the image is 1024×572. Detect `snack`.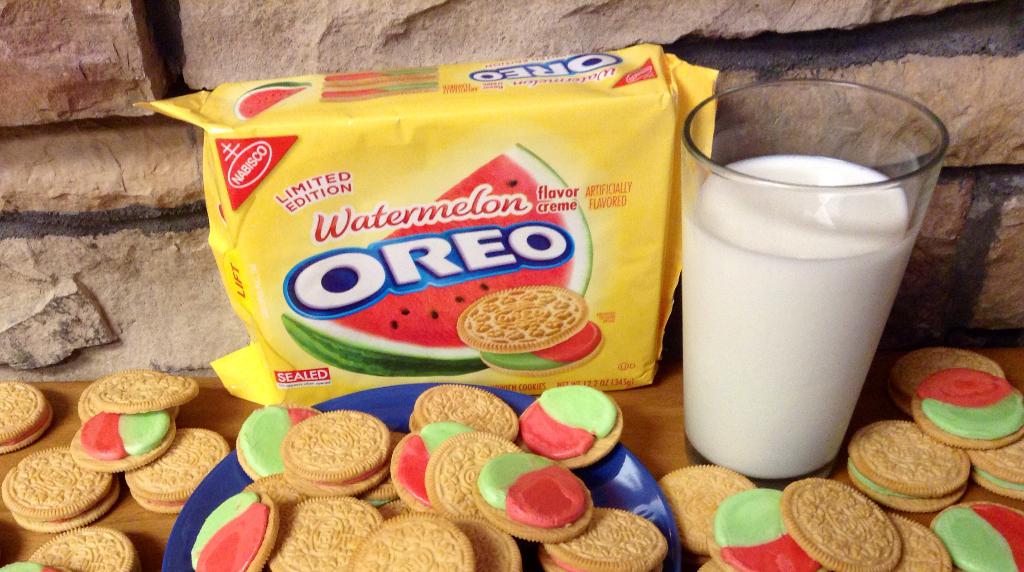
Detection: <bbox>63, 375, 200, 483</bbox>.
